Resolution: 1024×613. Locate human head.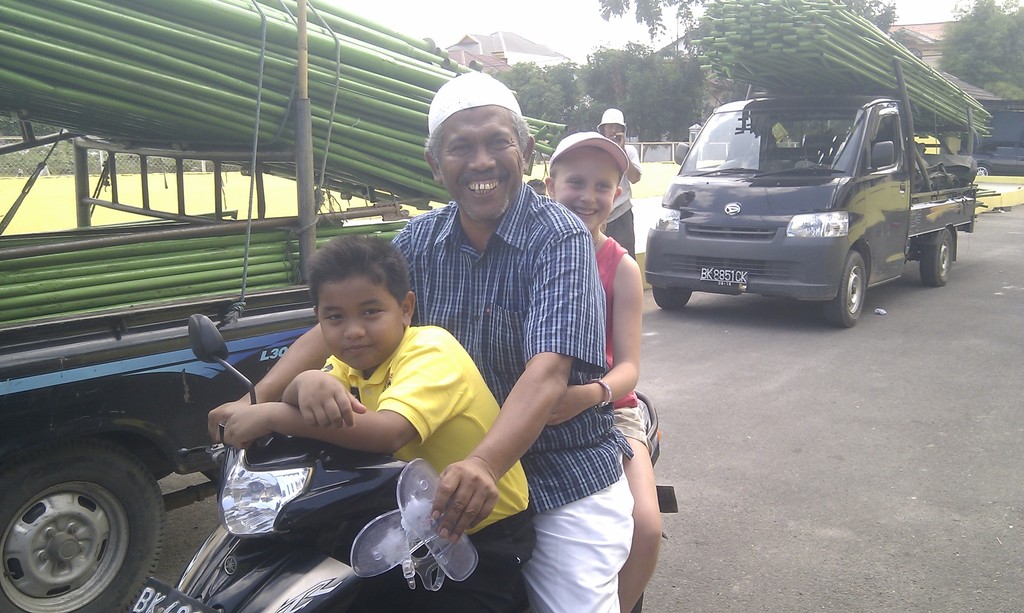
<bbox>308, 235, 418, 373</bbox>.
